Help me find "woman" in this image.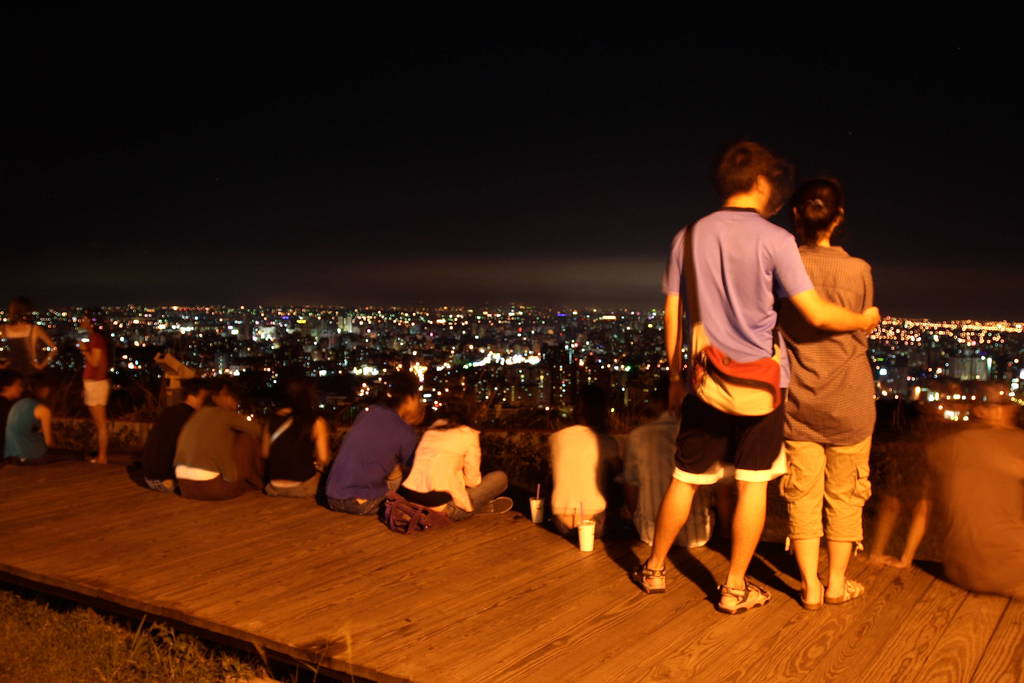
Found it: {"left": 758, "top": 166, "right": 895, "bottom": 621}.
